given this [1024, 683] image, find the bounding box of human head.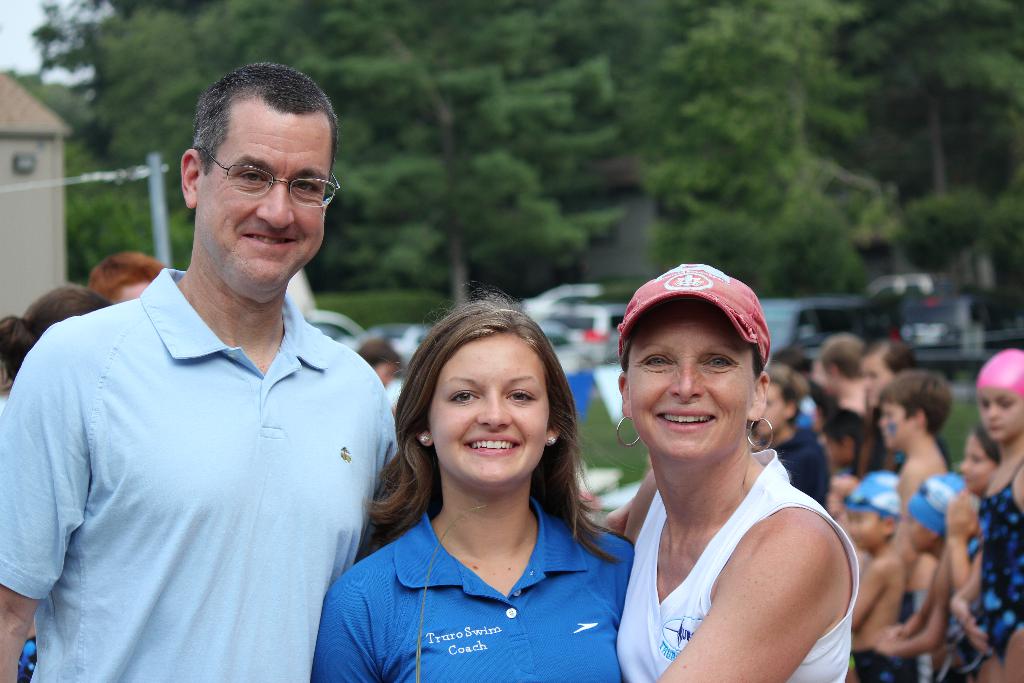
bbox=[13, 284, 118, 377].
